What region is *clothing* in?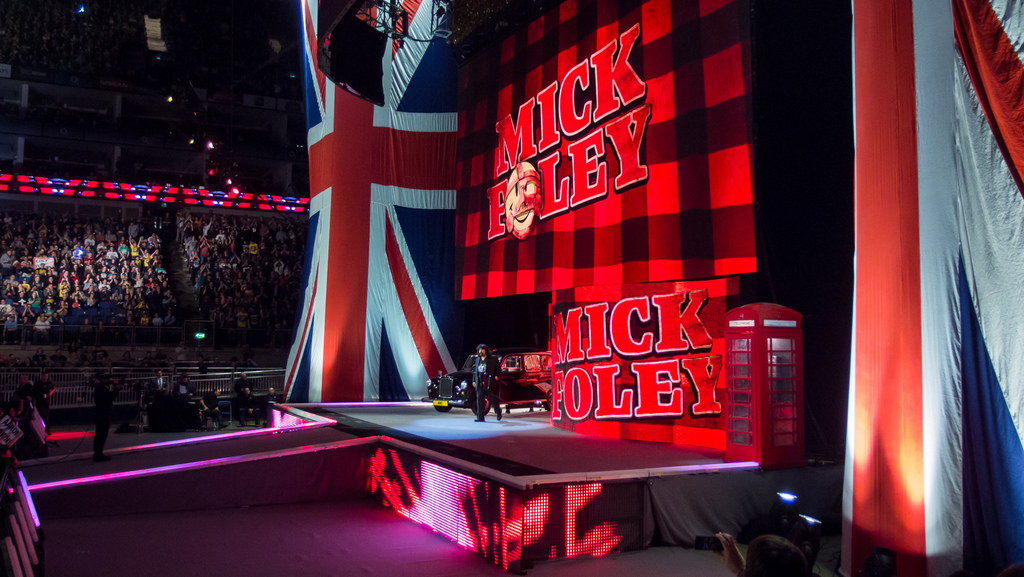
bbox(472, 354, 490, 419).
